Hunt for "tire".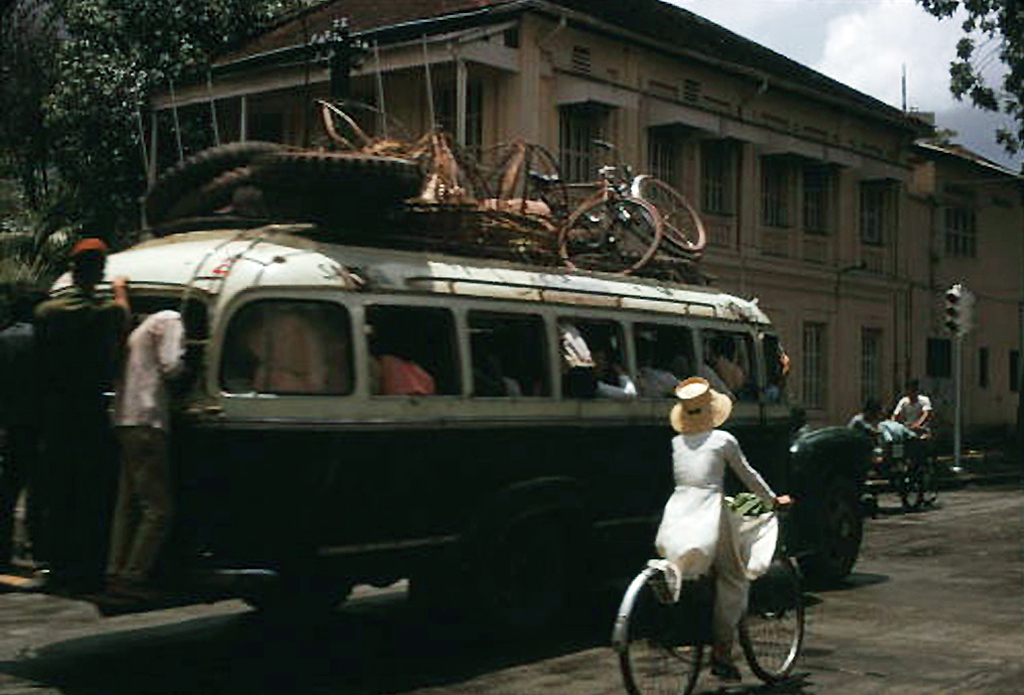
Hunted down at 149:135:274:210.
